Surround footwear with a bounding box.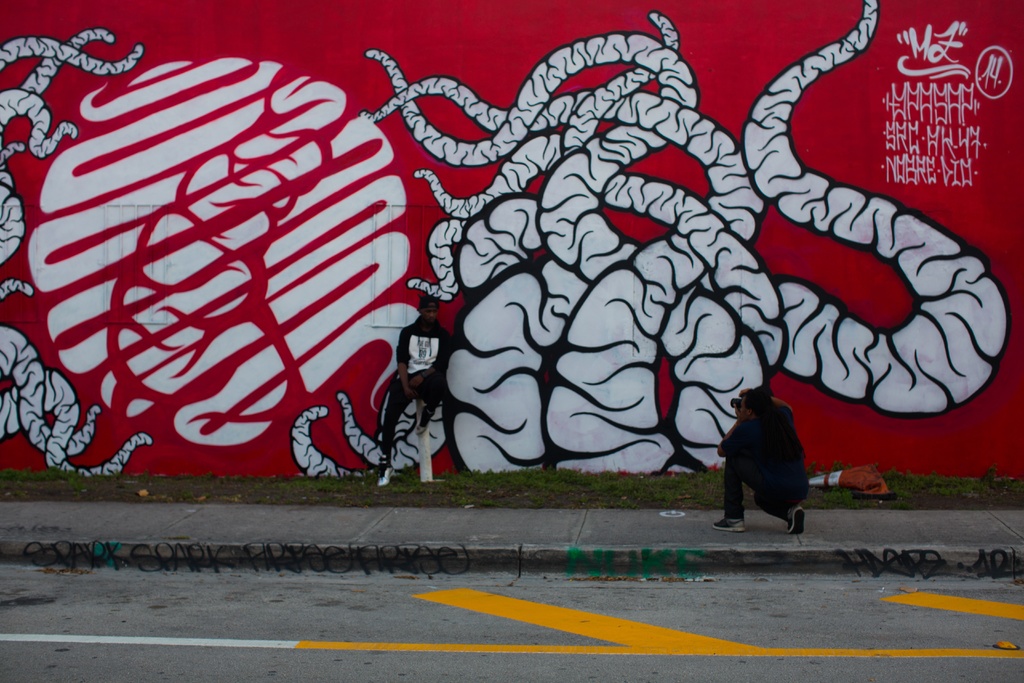
BBox(707, 513, 751, 536).
